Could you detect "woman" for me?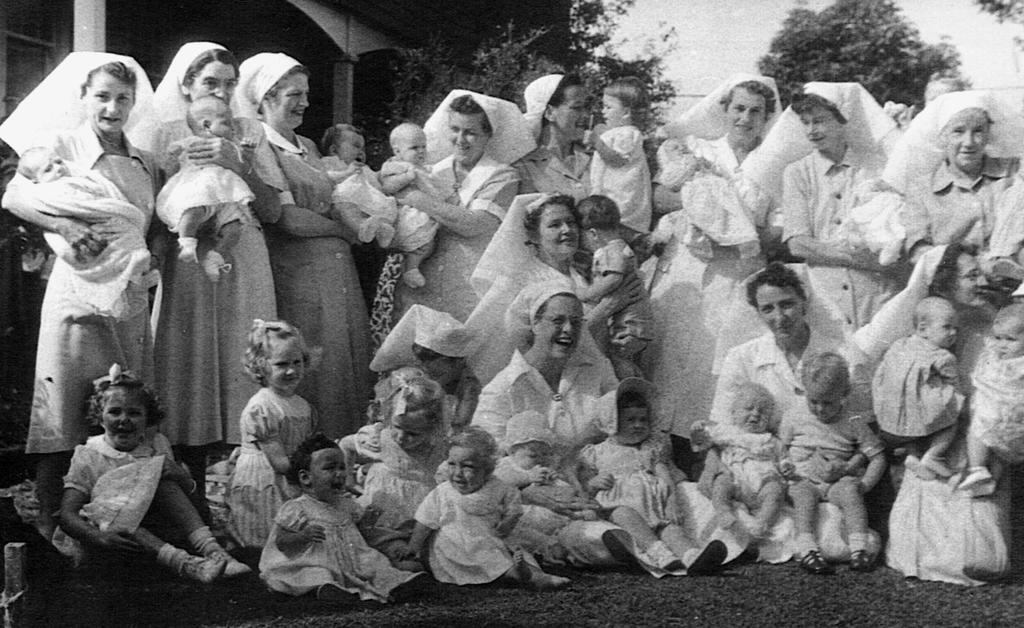
Detection result: {"x1": 518, "y1": 75, "x2": 598, "y2": 207}.
